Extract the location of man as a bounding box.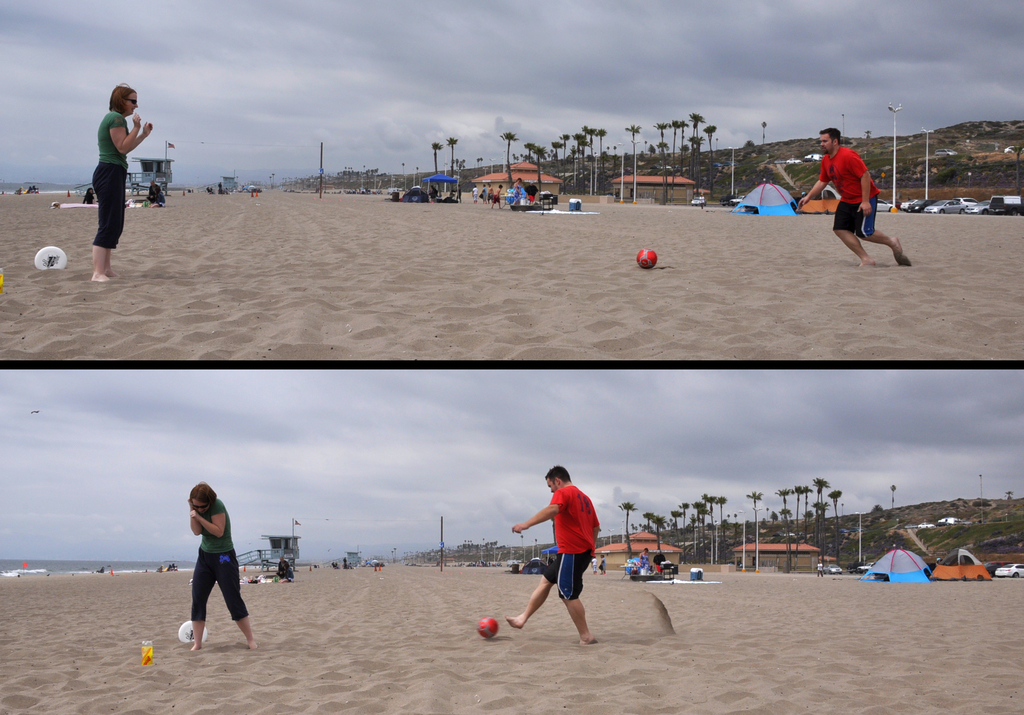
(left=455, top=183, right=463, bottom=202).
